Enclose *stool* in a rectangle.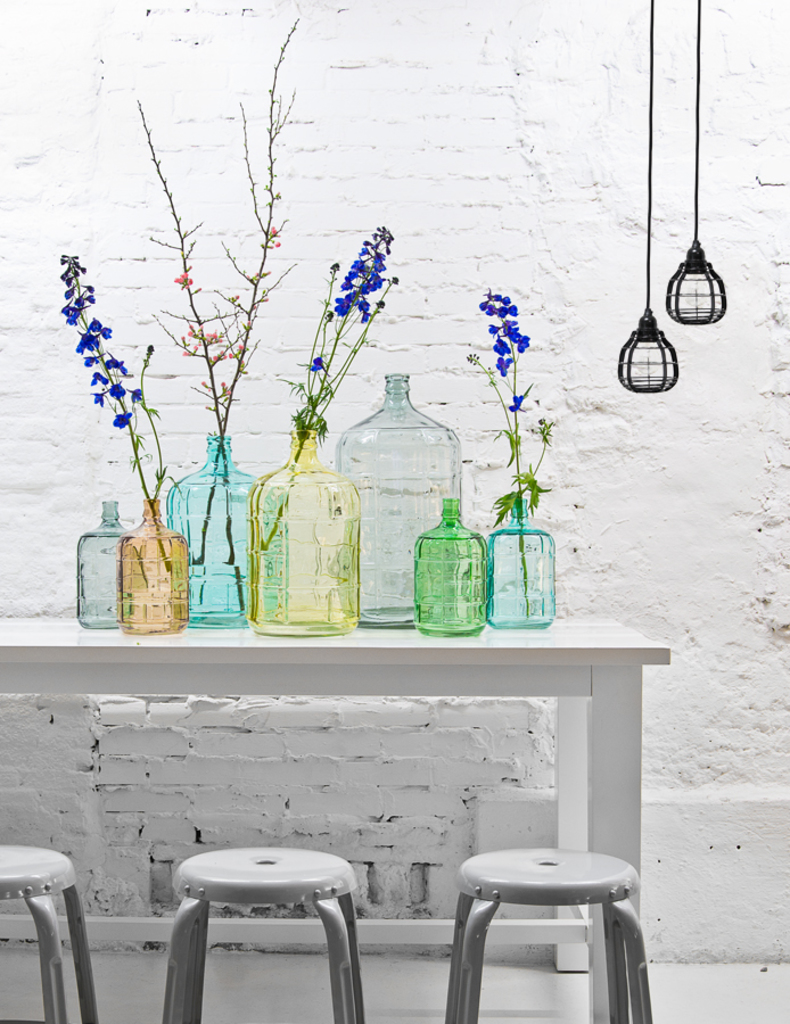
<box>452,847,655,1023</box>.
